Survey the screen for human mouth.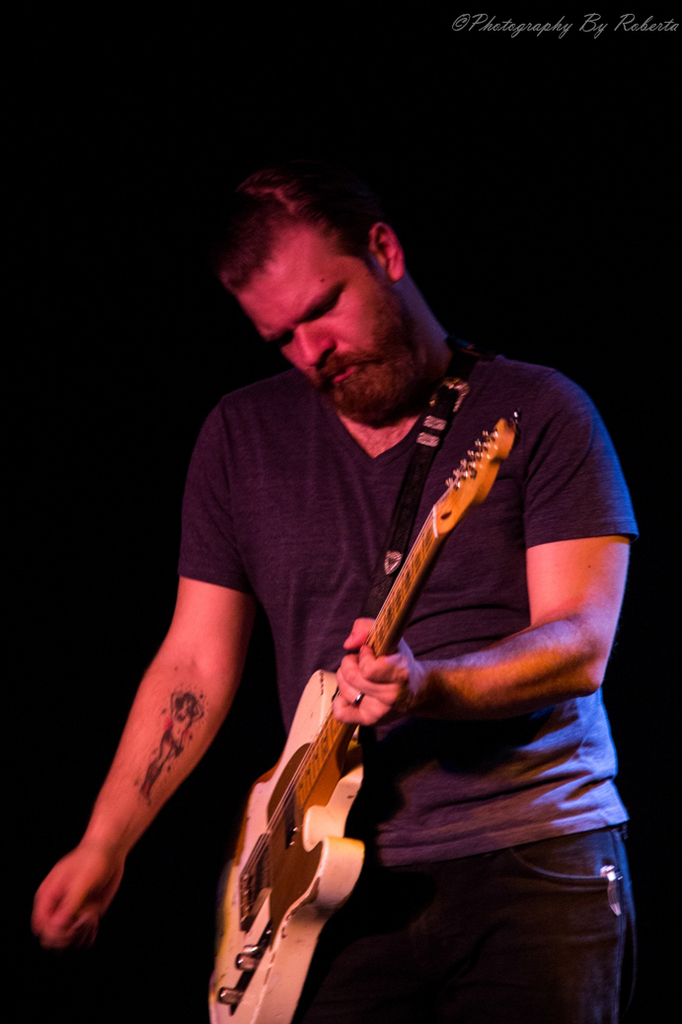
Survey found: 330/358/356/385.
